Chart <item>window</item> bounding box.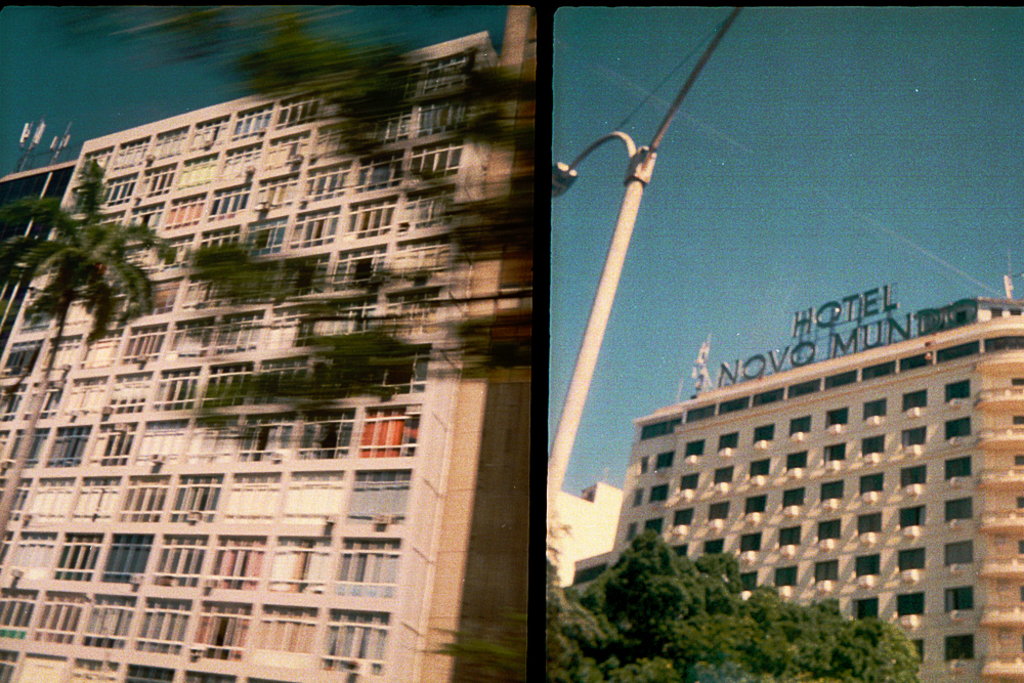
Charted: 684 437 707 458.
